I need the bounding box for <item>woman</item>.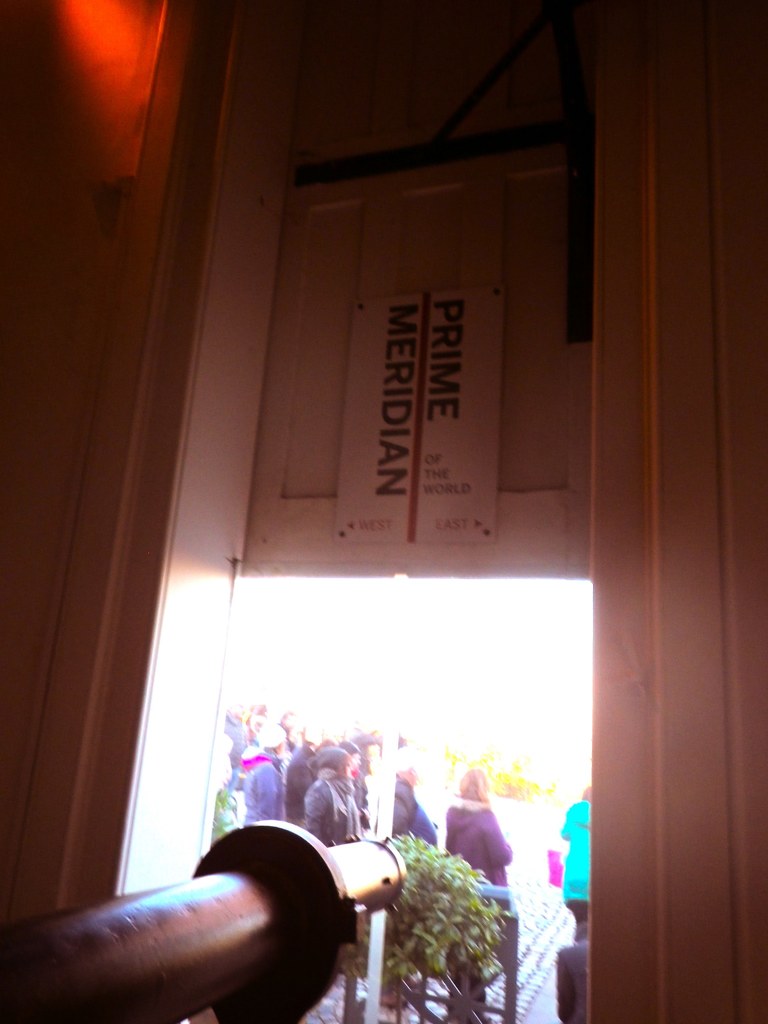
Here it is: bbox=[440, 765, 513, 1023].
